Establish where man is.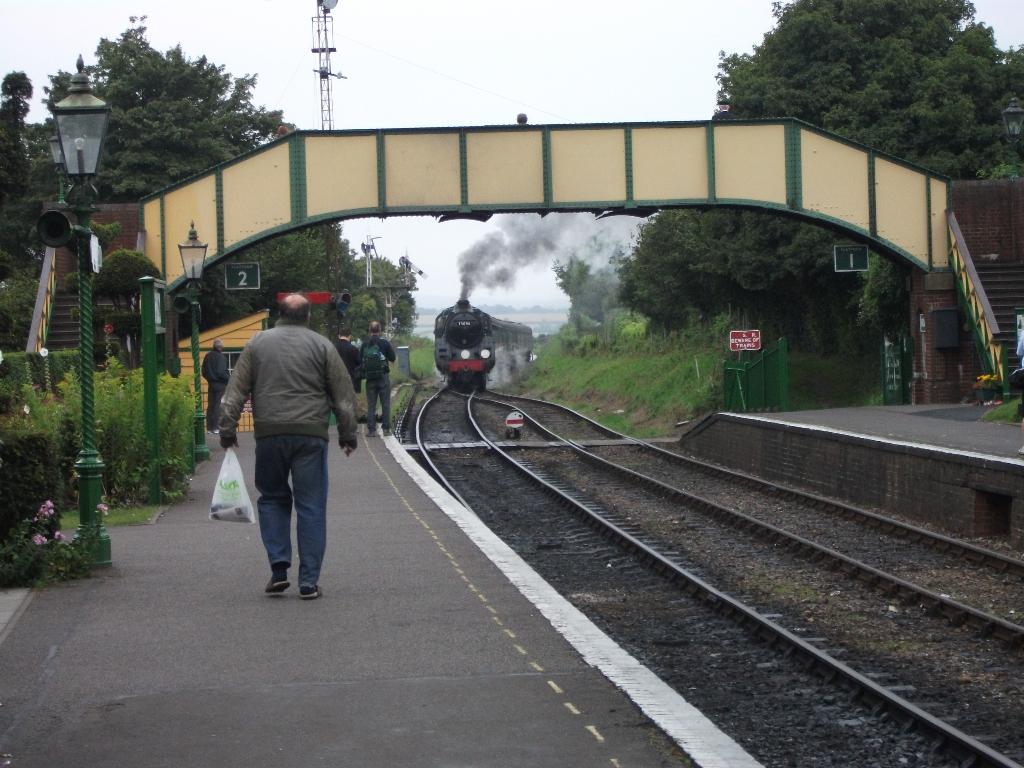
Established at region(207, 287, 356, 606).
